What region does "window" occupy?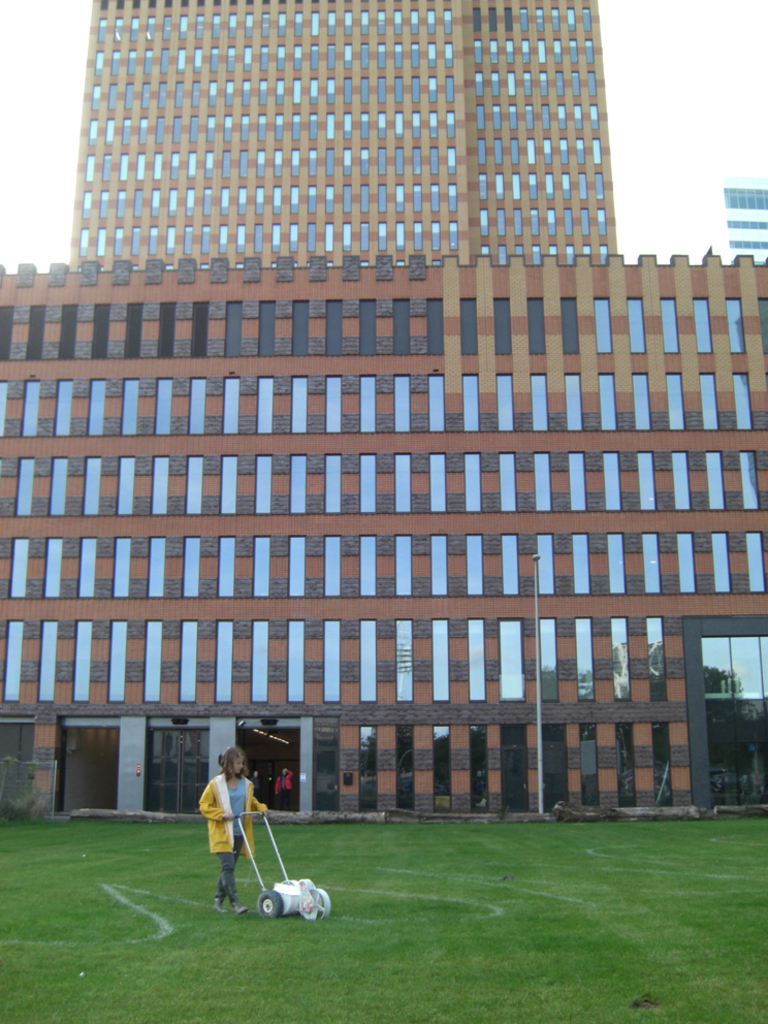
detection(325, 299, 343, 354).
